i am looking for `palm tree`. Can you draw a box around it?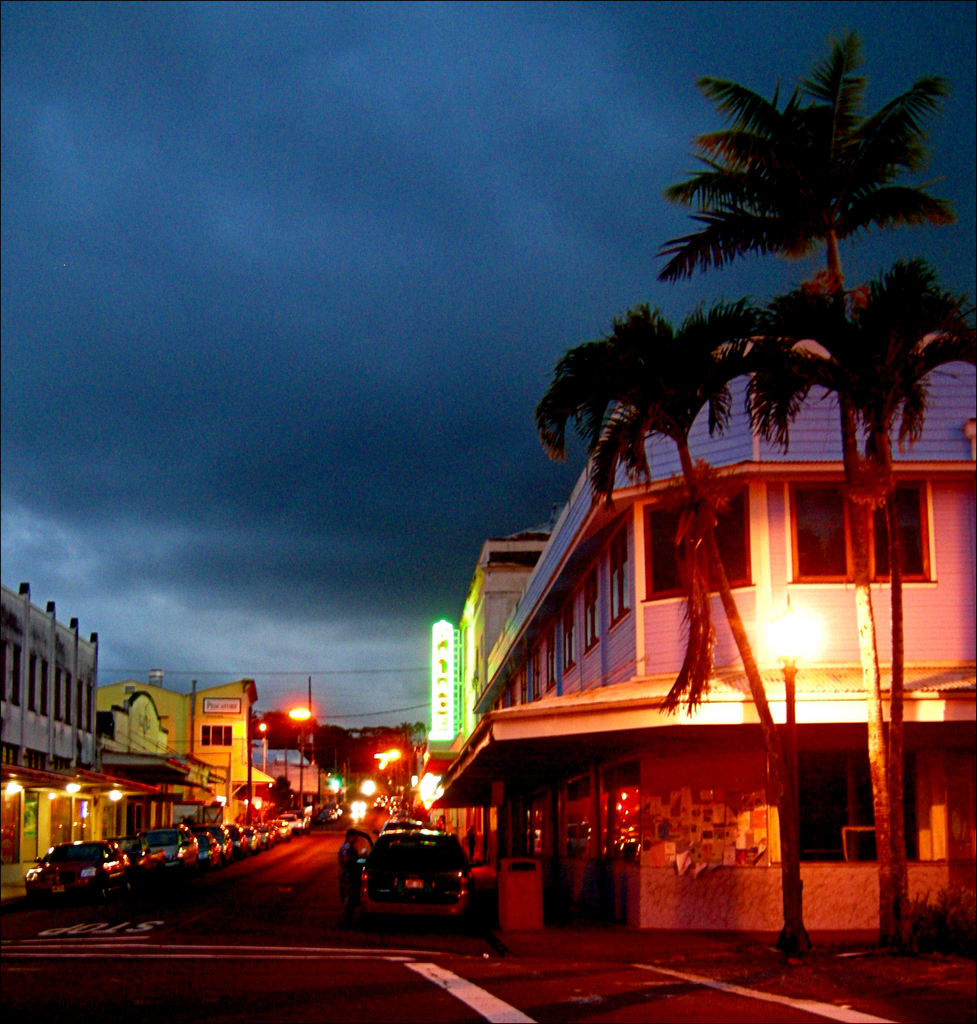
Sure, the bounding box is 661/43/962/943.
